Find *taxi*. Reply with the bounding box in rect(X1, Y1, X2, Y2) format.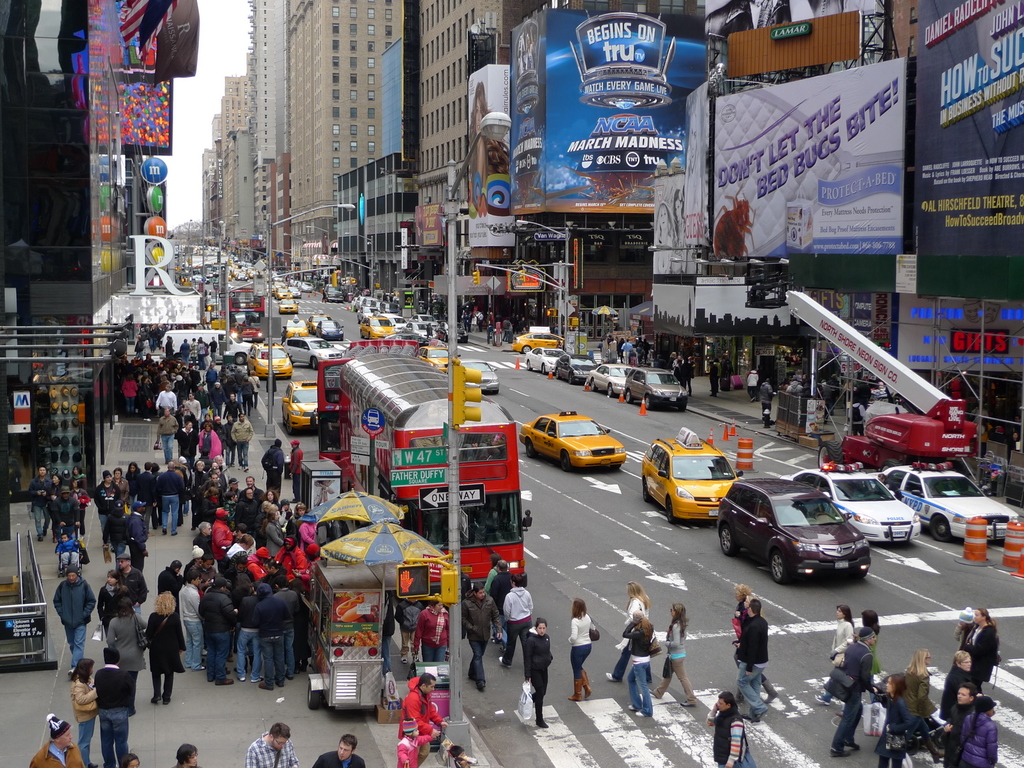
rect(245, 340, 292, 382).
